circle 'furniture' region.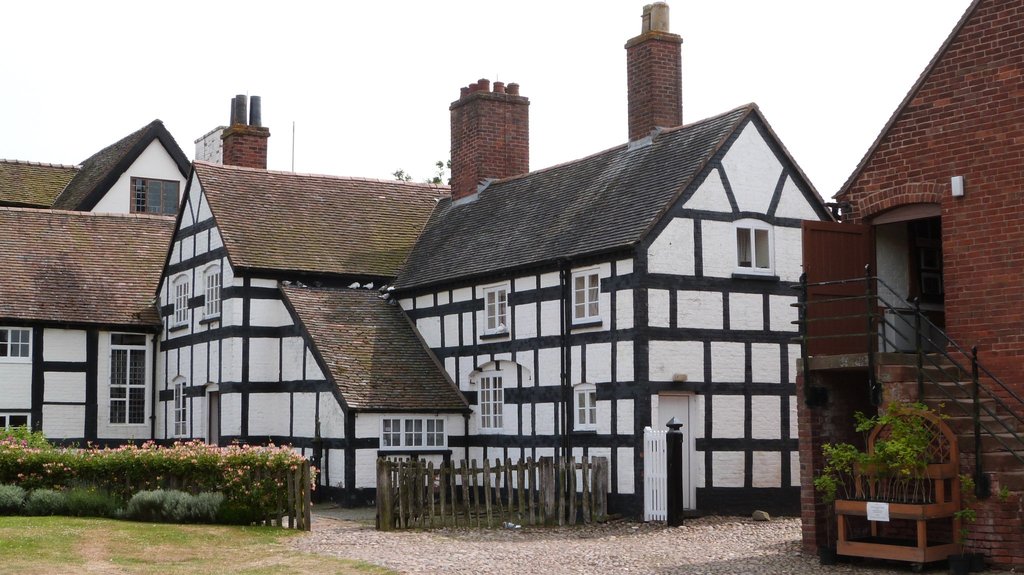
Region: {"x1": 824, "y1": 425, "x2": 968, "y2": 564}.
